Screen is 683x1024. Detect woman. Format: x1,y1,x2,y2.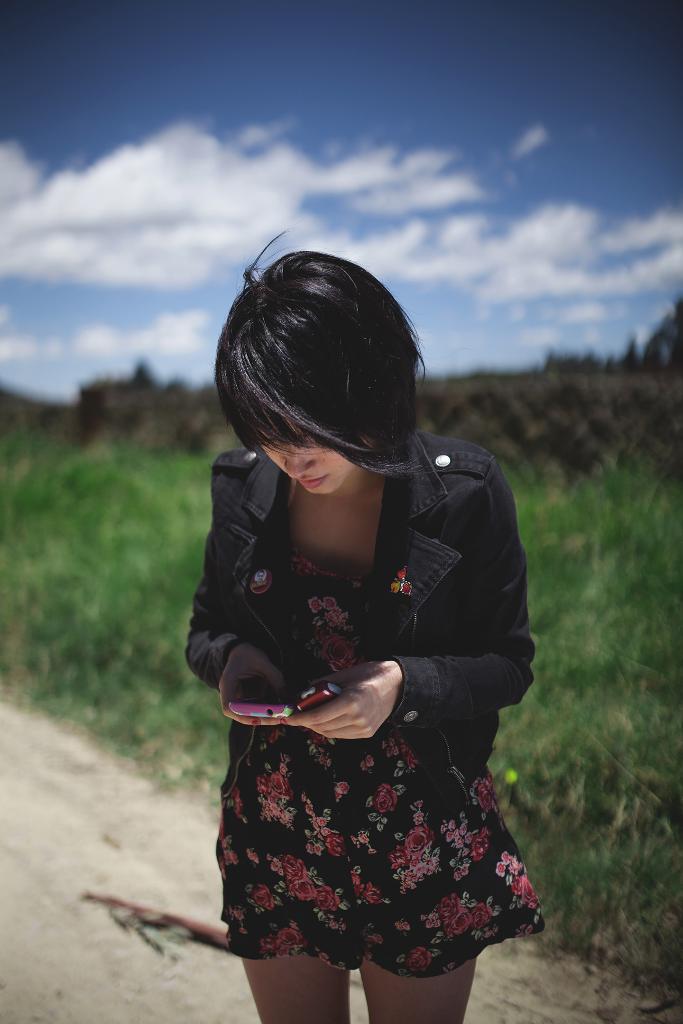
176,220,543,1023.
